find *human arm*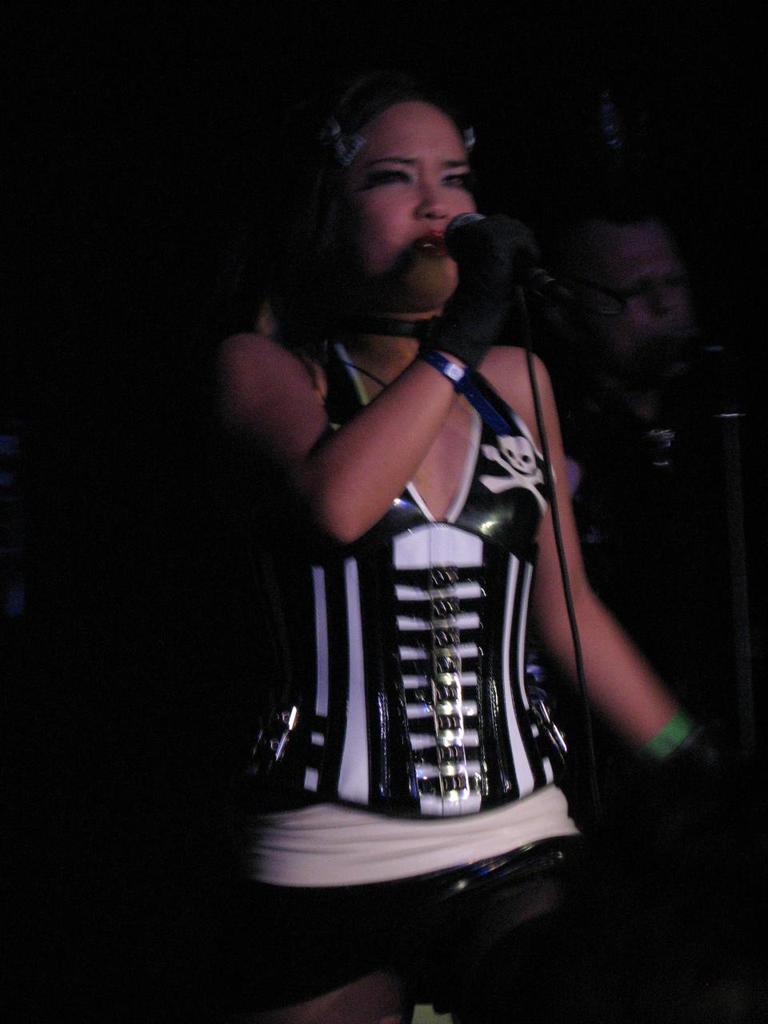
bbox=[210, 222, 532, 541]
